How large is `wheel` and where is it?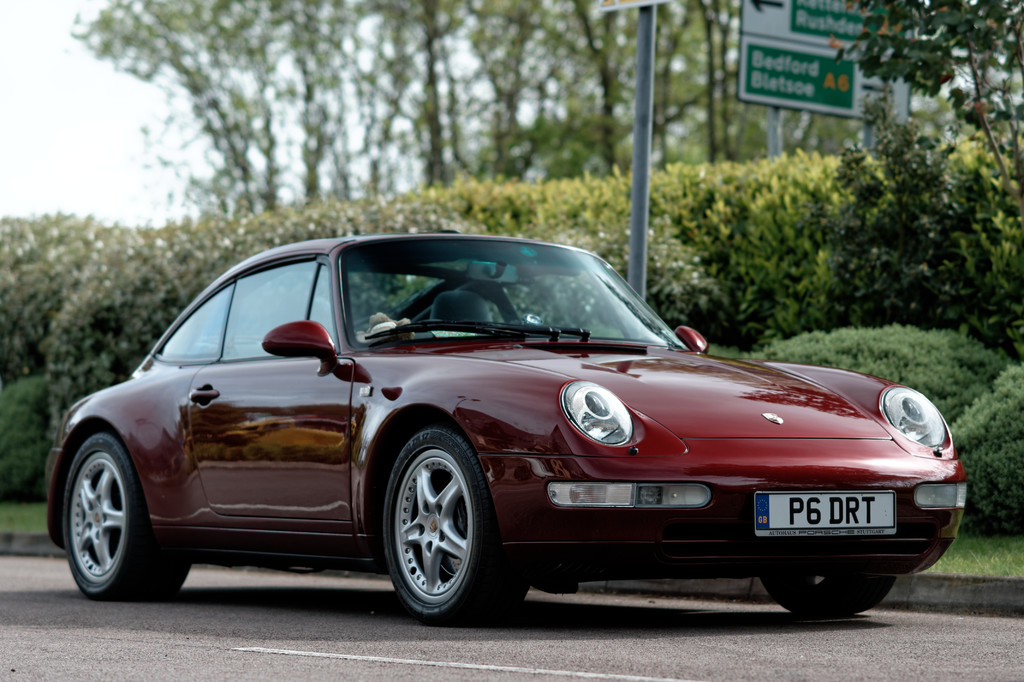
Bounding box: 376 432 490 625.
